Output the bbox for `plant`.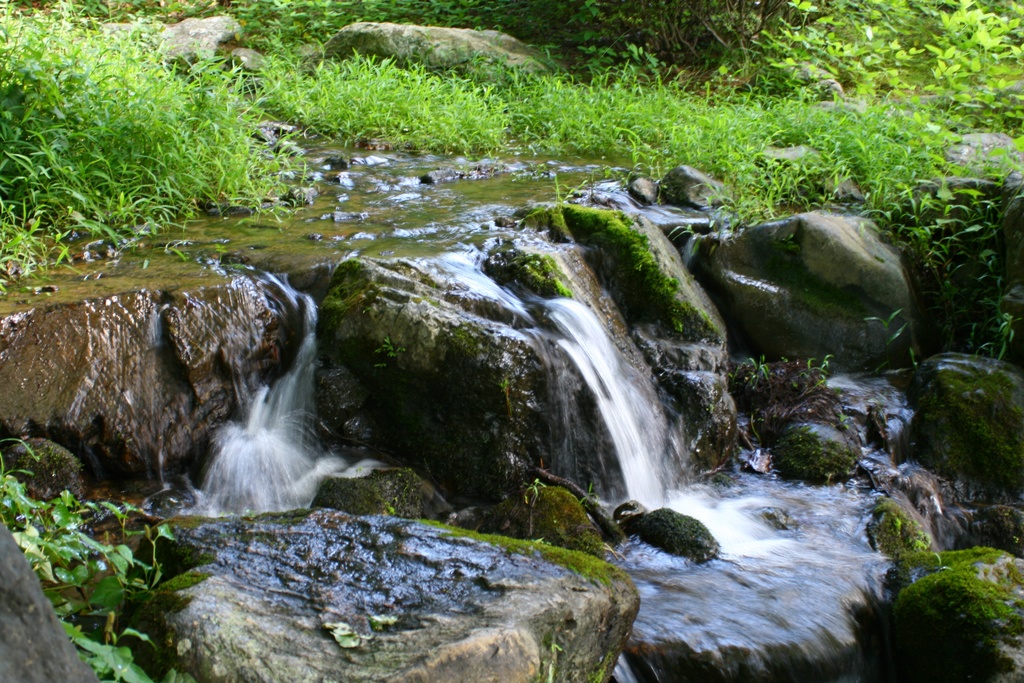
589, 650, 611, 682.
